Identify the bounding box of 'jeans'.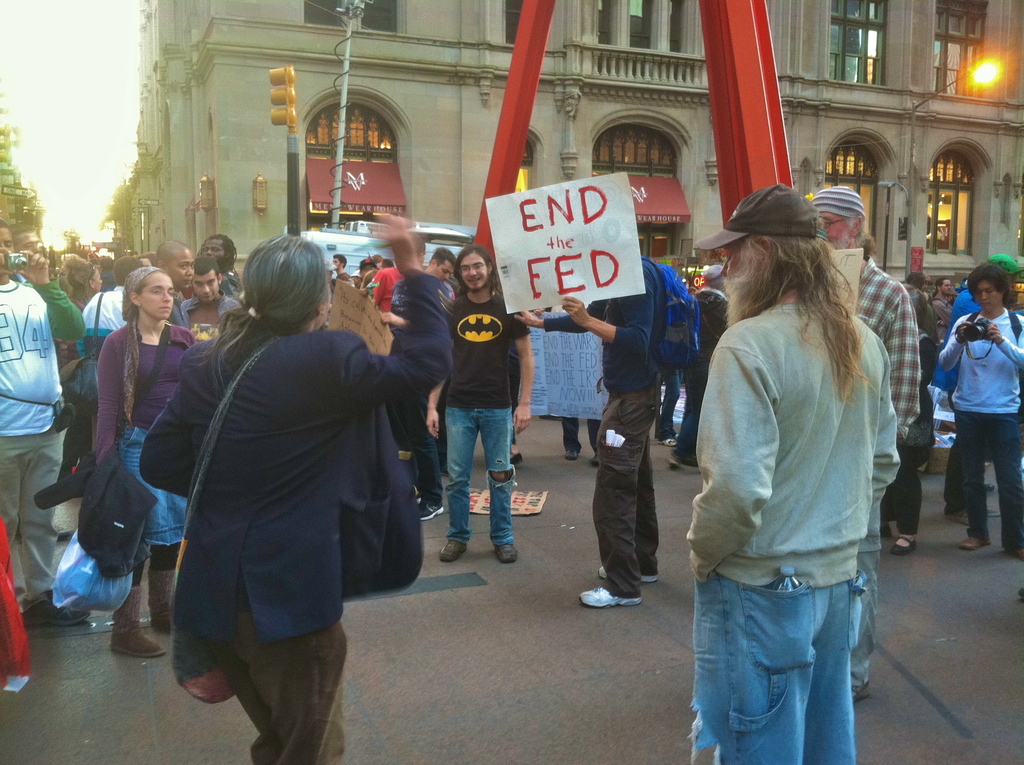
<box>660,374,676,435</box>.
